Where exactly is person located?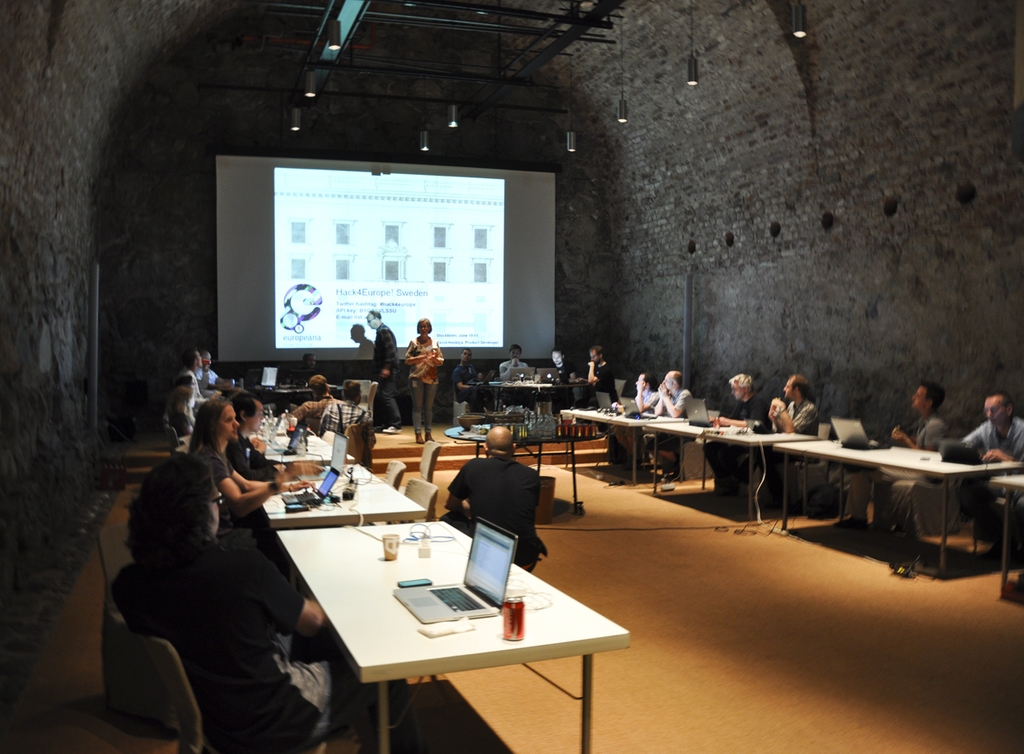
Its bounding box is (447, 348, 486, 409).
